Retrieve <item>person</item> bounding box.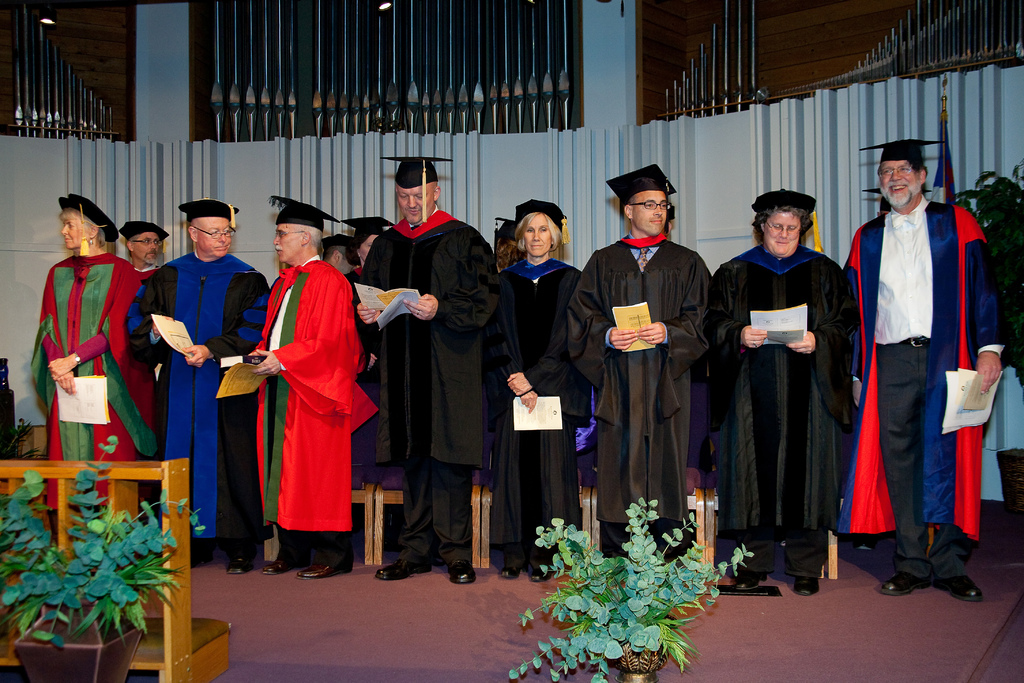
Bounding box: Rect(567, 165, 717, 583).
